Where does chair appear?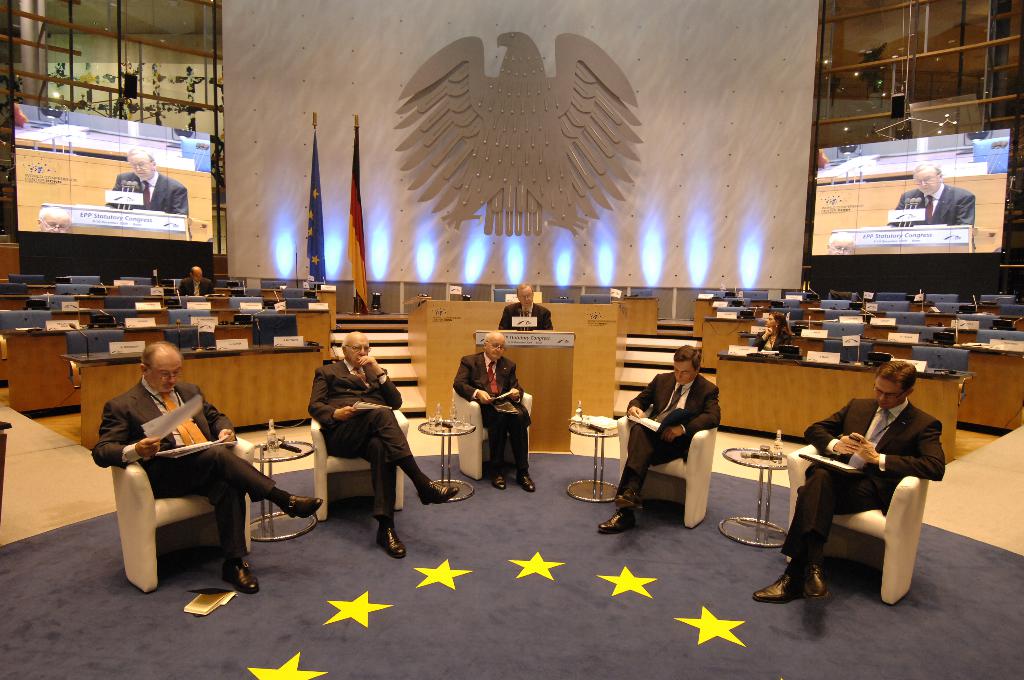
Appears at 165, 325, 216, 347.
